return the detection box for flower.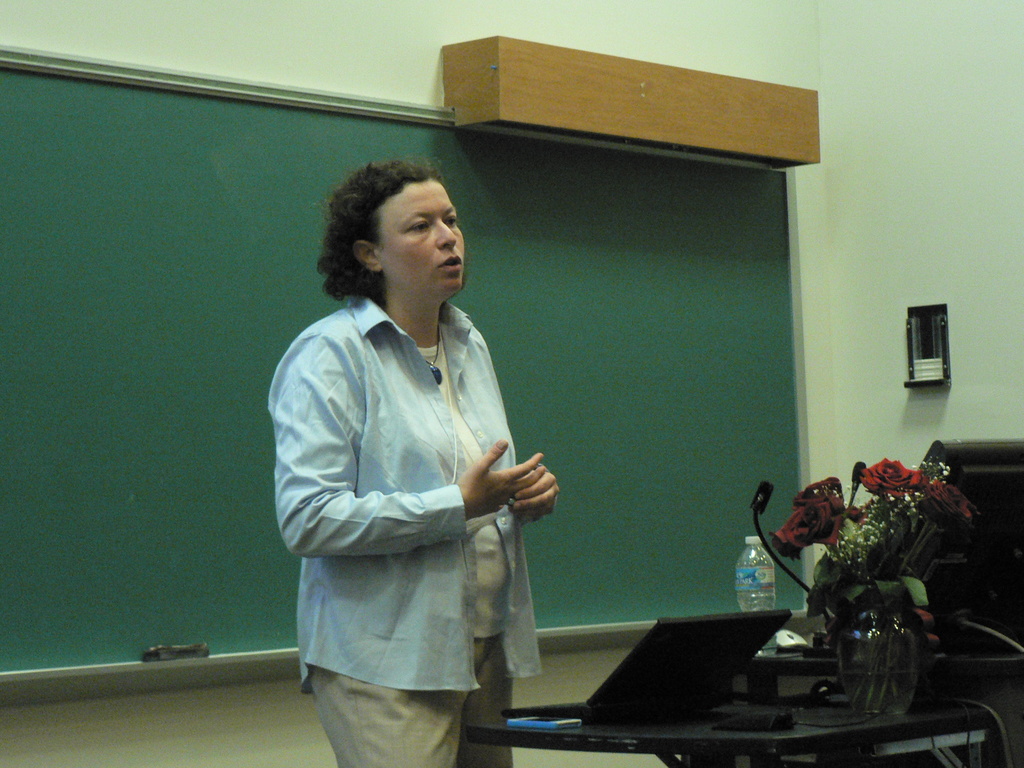
(784, 470, 863, 521).
